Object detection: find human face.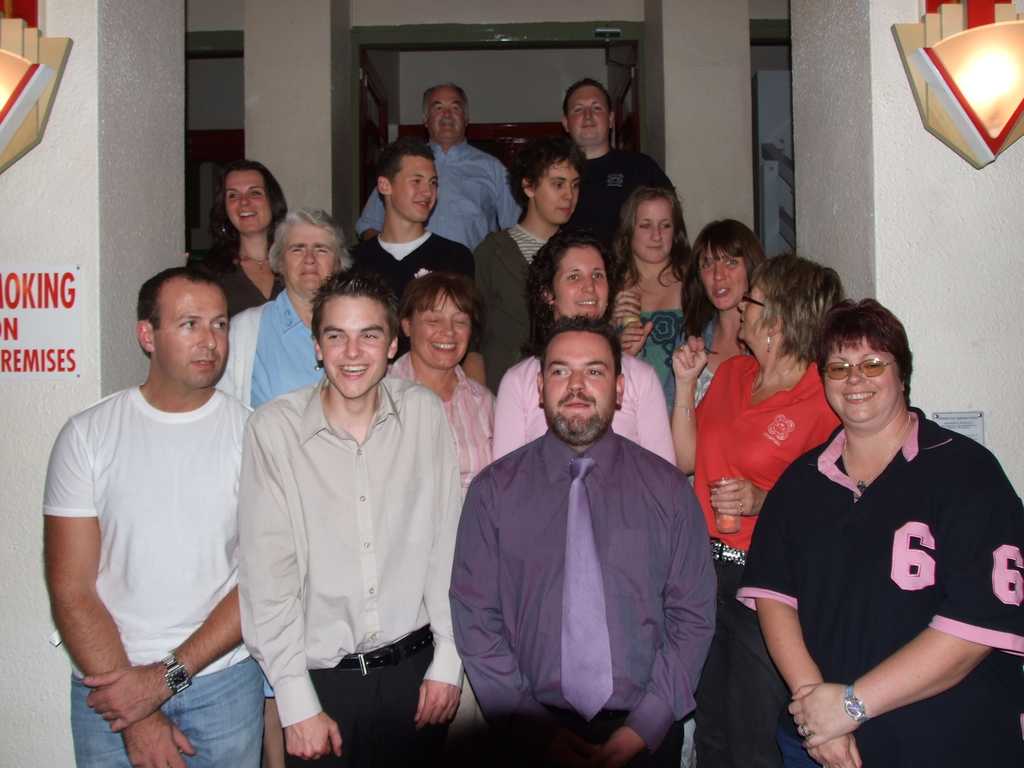
region(227, 172, 270, 236).
